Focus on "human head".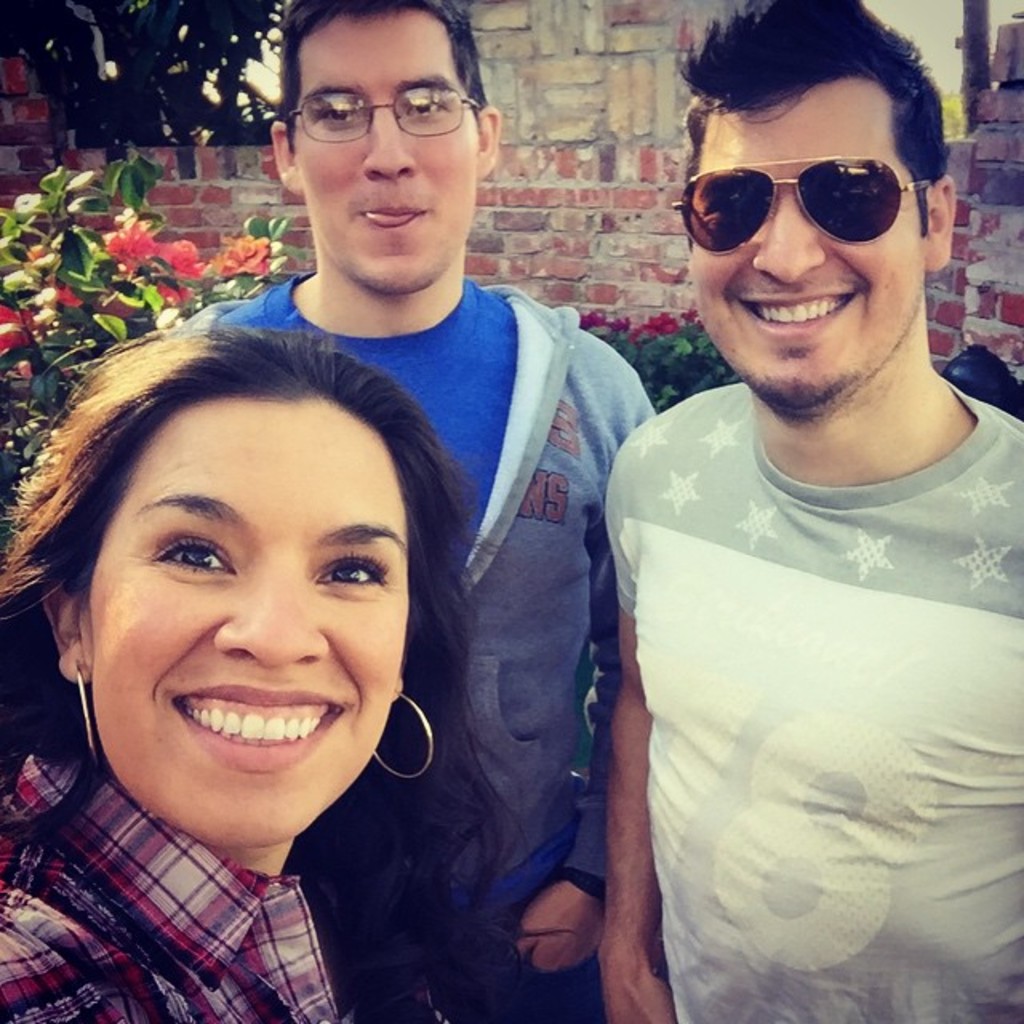
Focused at bbox(264, 0, 501, 293).
